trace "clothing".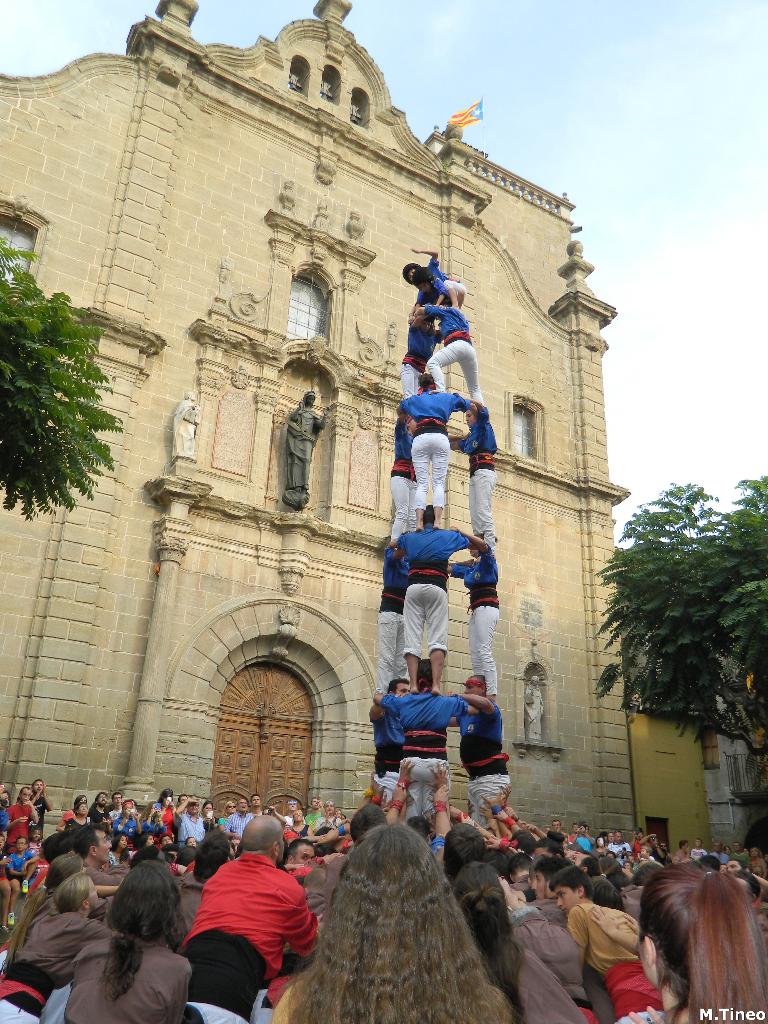
Traced to bbox=(566, 899, 659, 1023).
